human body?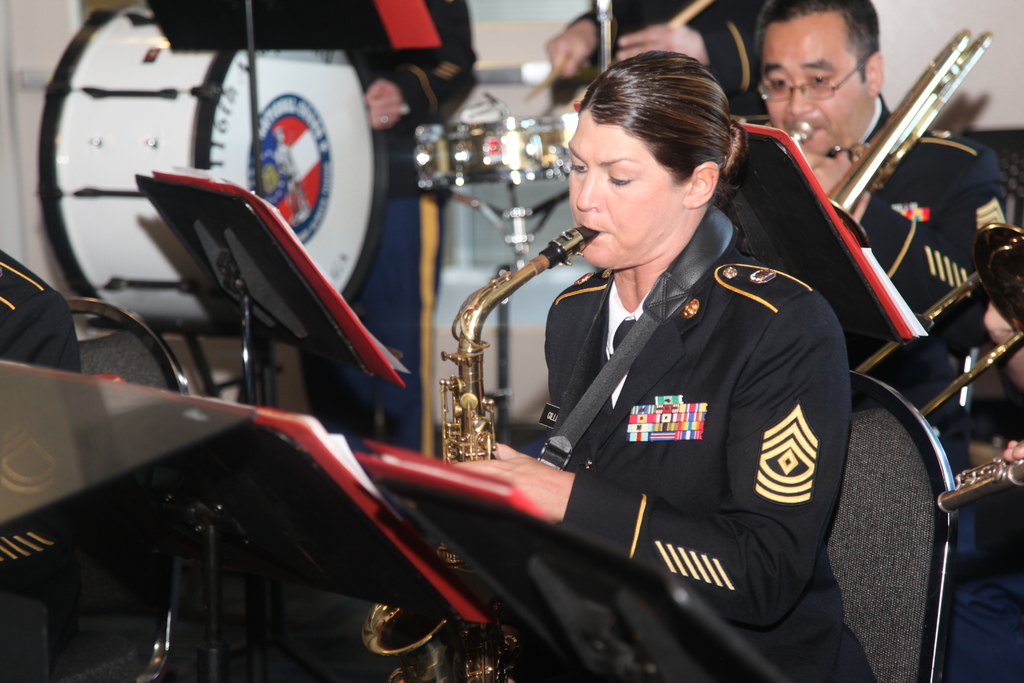
<bbox>429, 78, 847, 657</bbox>
